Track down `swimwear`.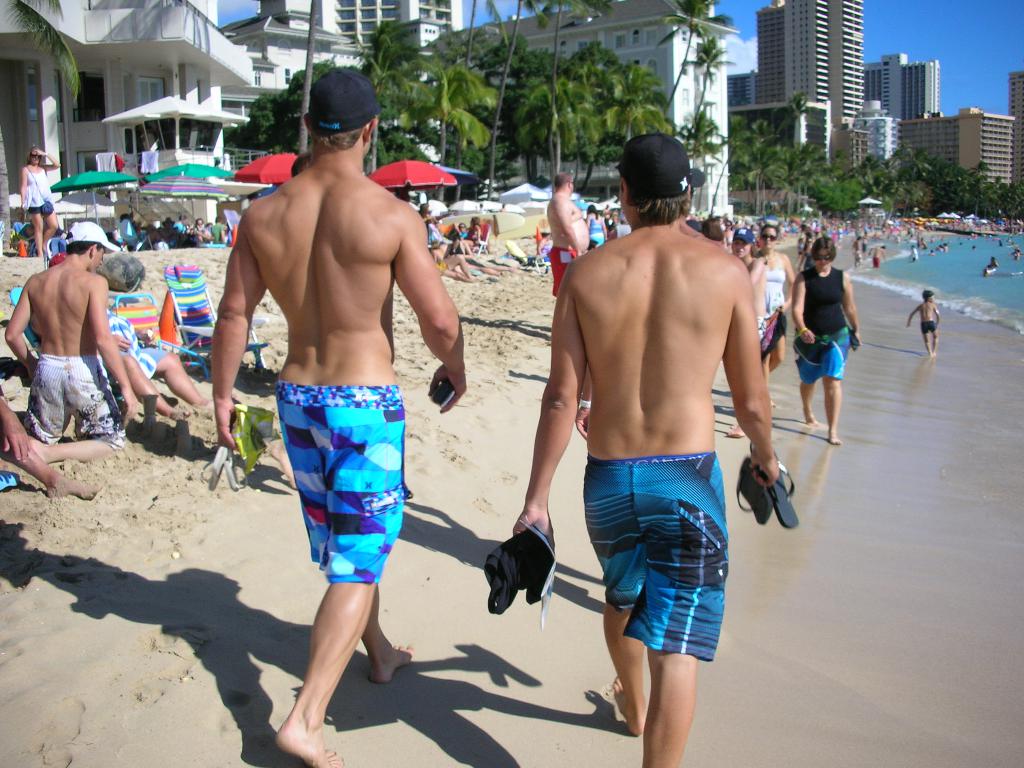
Tracked to <bbox>584, 452, 733, 663</bbox>.
